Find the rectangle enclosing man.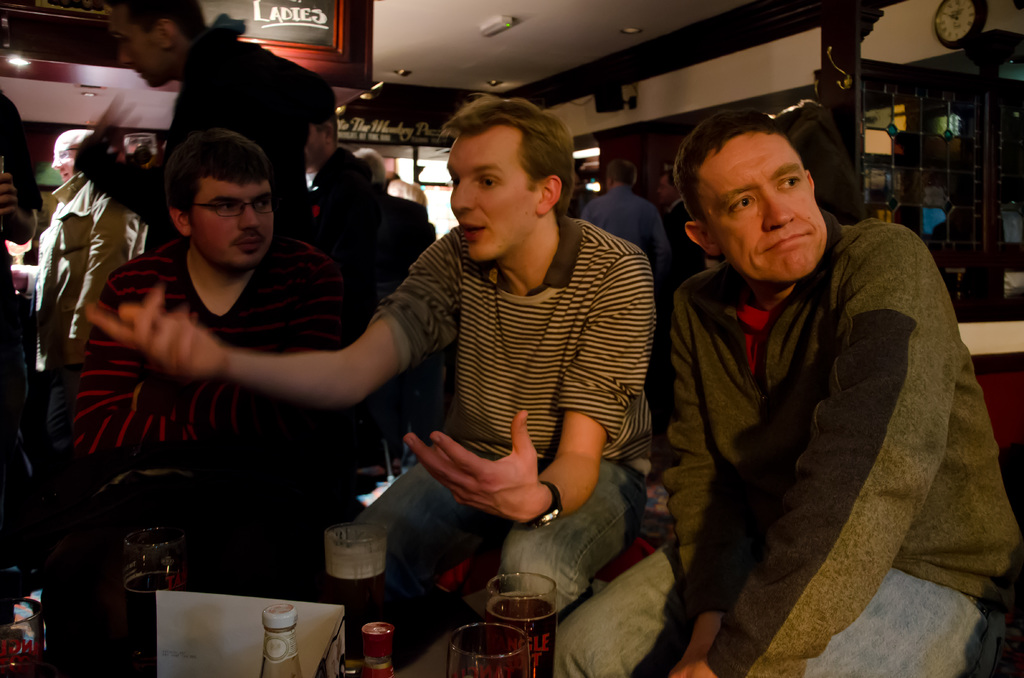
<region>8, 126, 148, 502</region>.
